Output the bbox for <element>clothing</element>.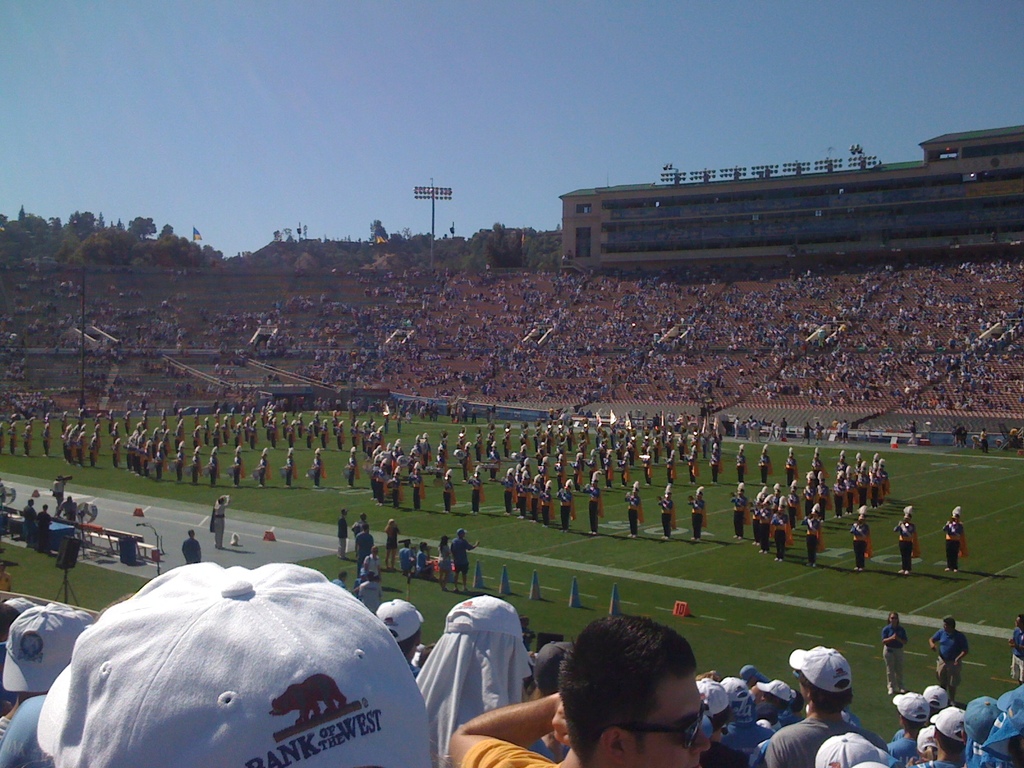
<bbox>356, 529, 375, 572</bbox>.
